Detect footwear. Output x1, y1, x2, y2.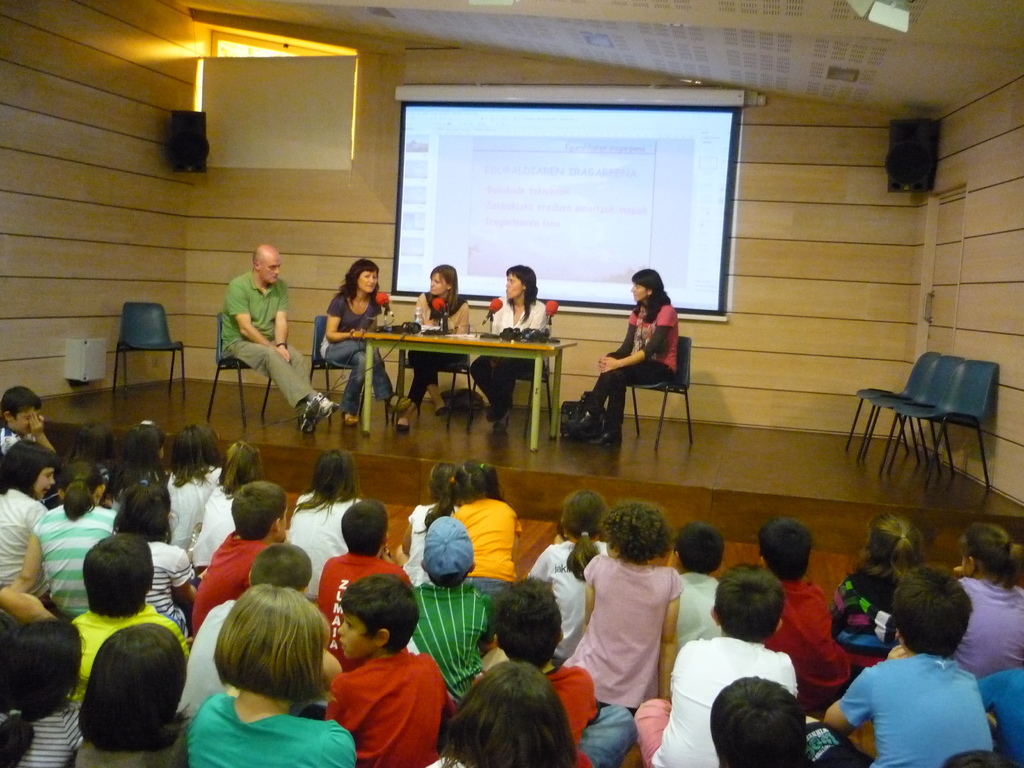
386, 394, 412, 413.
